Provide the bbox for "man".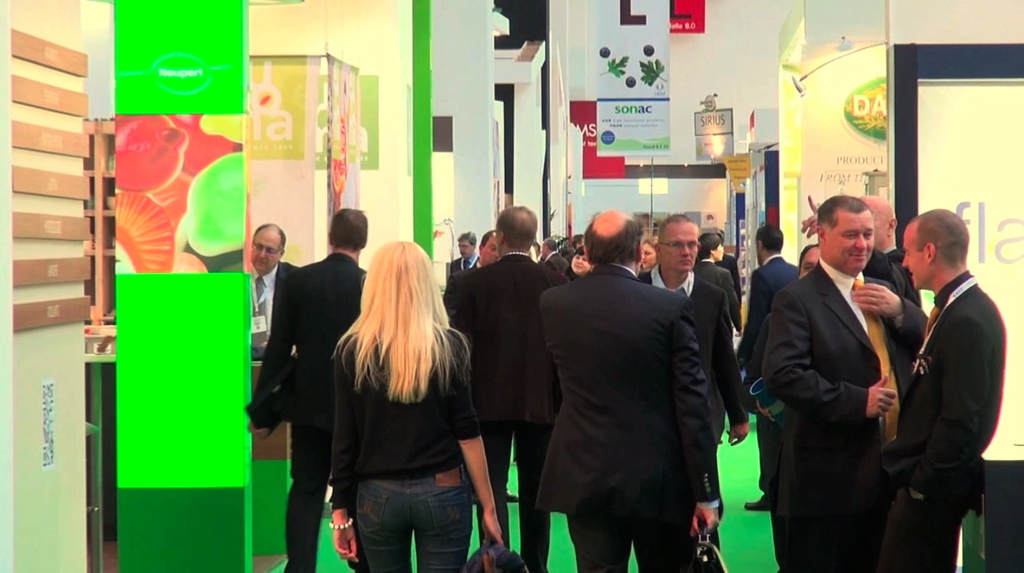
(left=702, top=224, right=744, bottom=391).
